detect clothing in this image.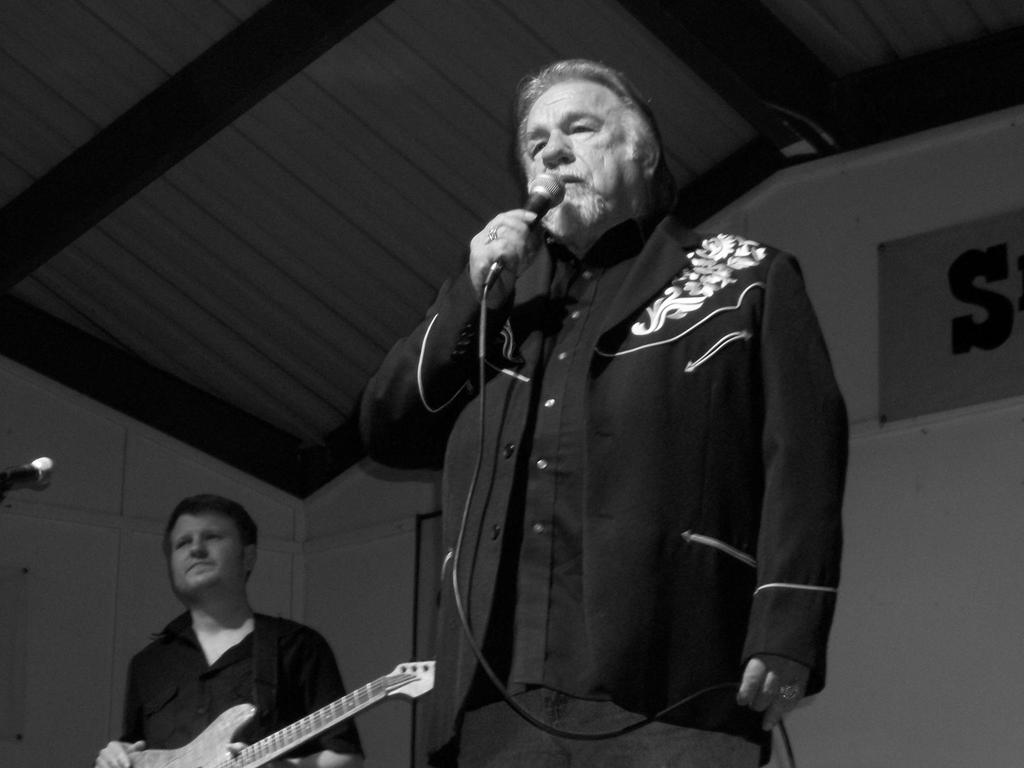
Detection: BBox(410, 178, 854, 746).
